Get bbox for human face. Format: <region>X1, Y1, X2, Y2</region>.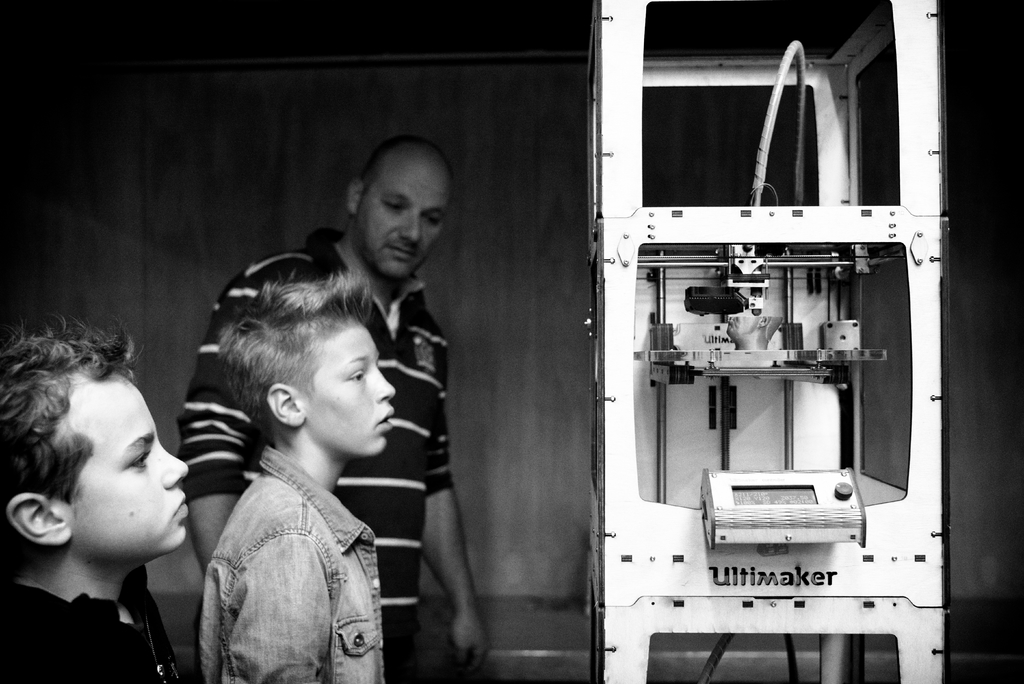
<region>359, 157, 452, 282</region>.
